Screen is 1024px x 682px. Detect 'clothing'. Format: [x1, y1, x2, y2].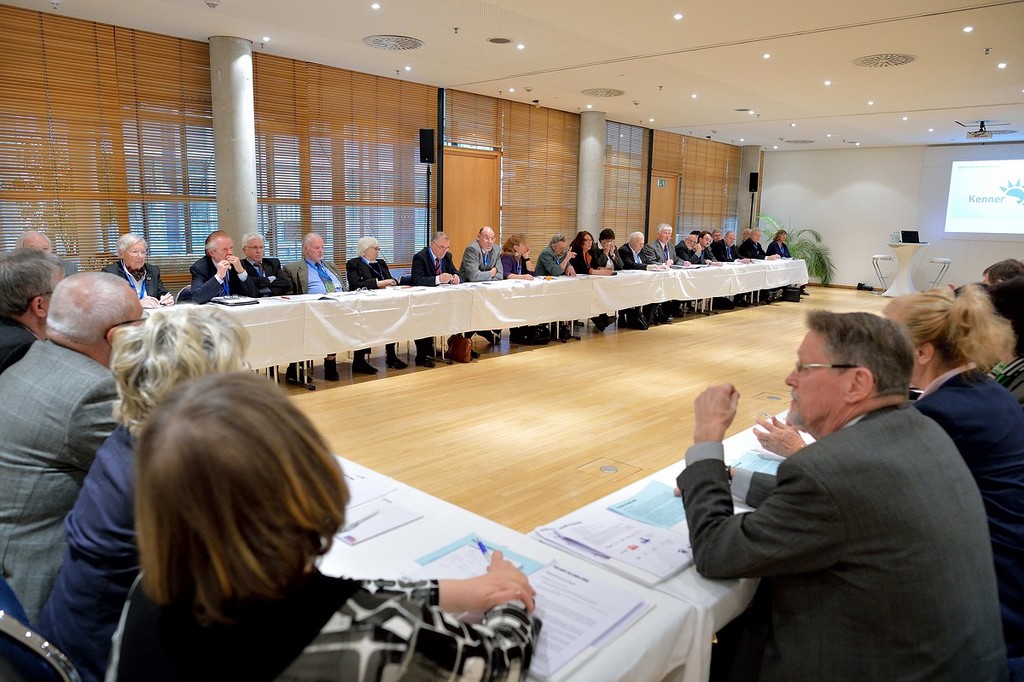
[15, 417, 148, 681].
